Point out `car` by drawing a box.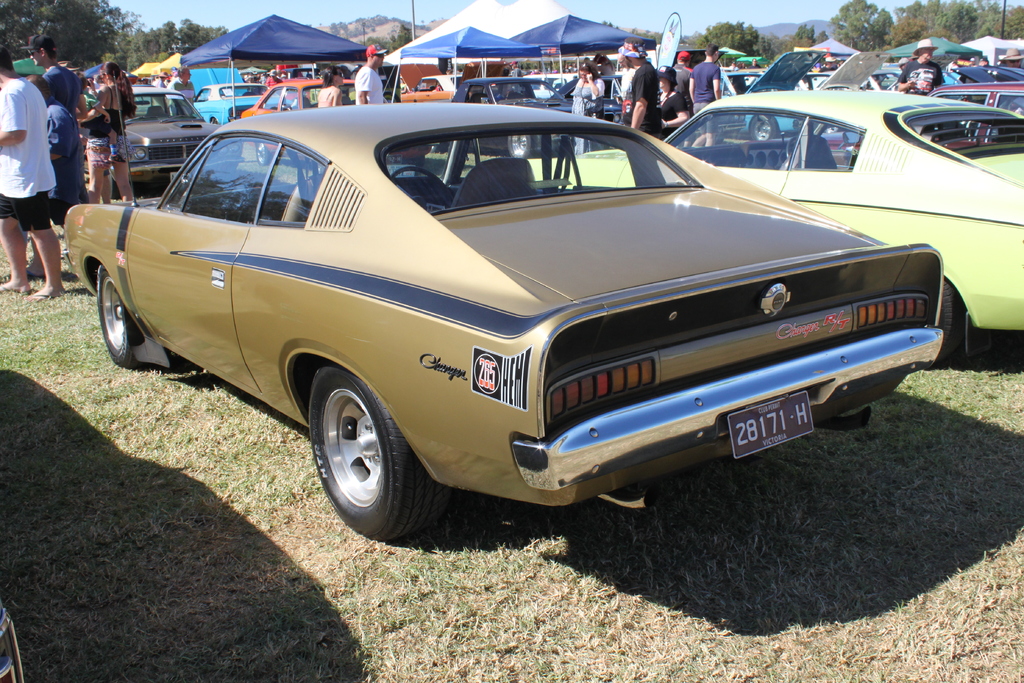
bbox=(0, 605, 31, 682).
